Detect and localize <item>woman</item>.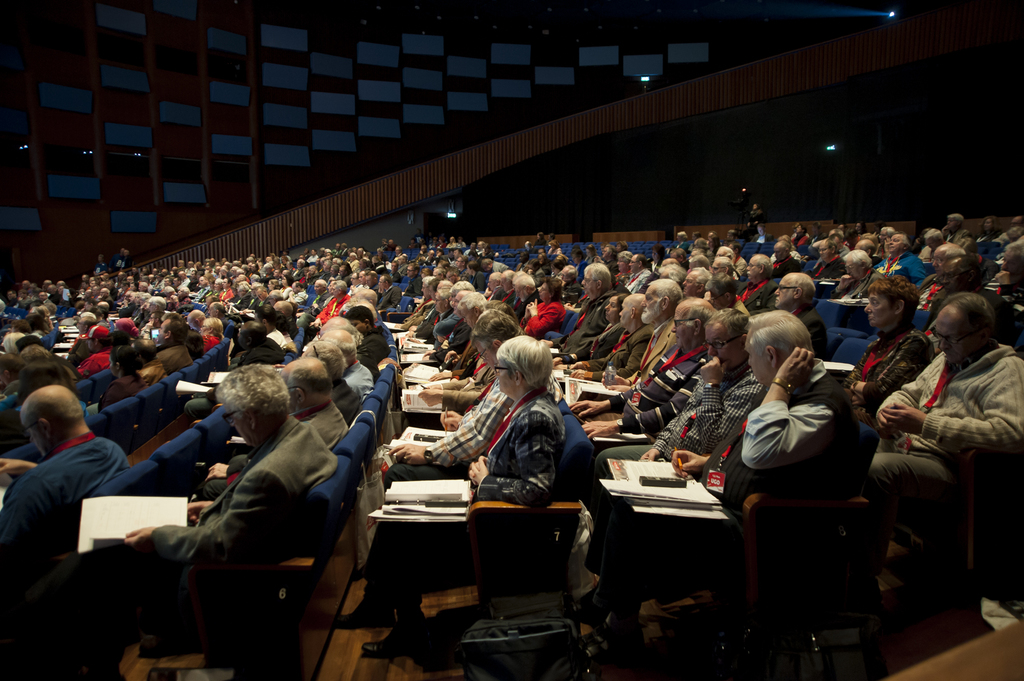
Localized at (358,336,565,658).
